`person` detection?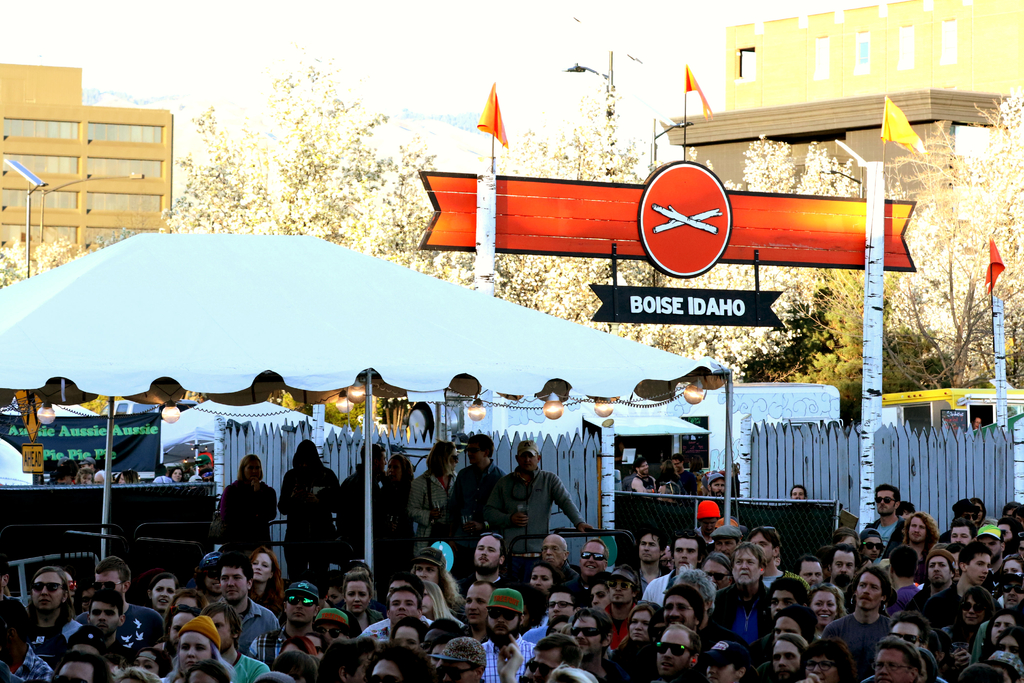
bbox=[344, 447, 390, 555]
